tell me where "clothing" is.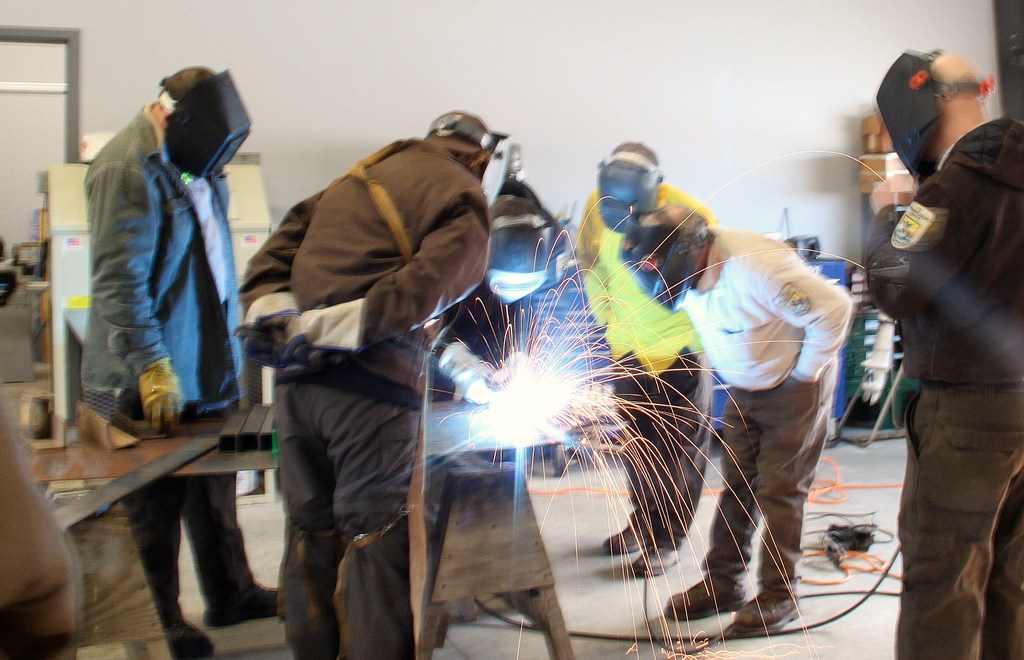
"clothing" is at x1=863 y1=112 x2=1023 y2=659.
